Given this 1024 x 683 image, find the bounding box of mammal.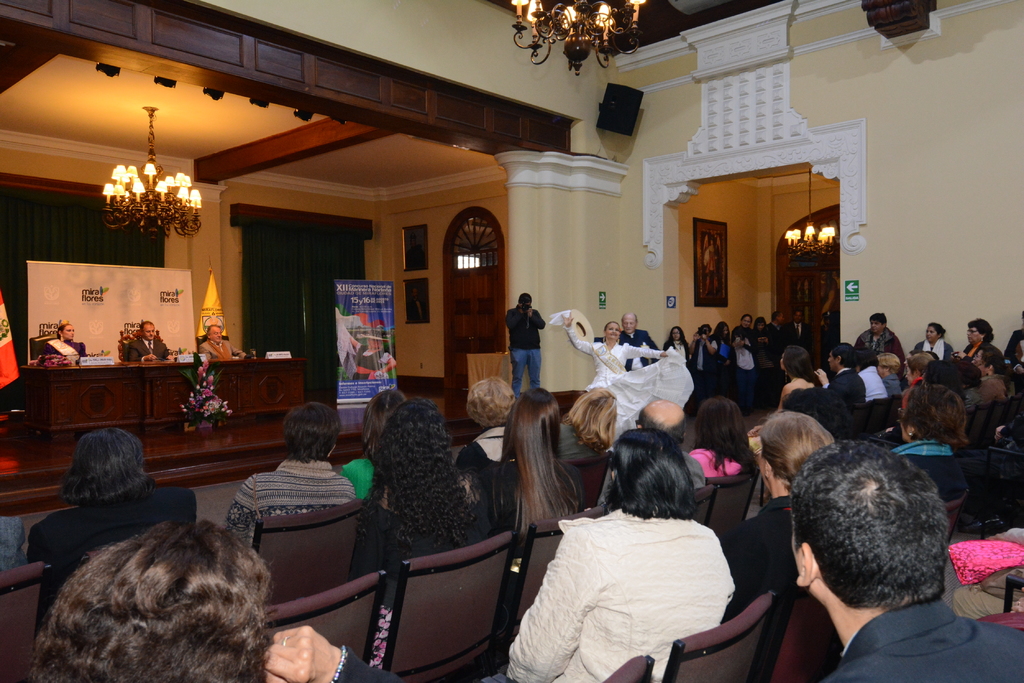
(767,309,787,364).
